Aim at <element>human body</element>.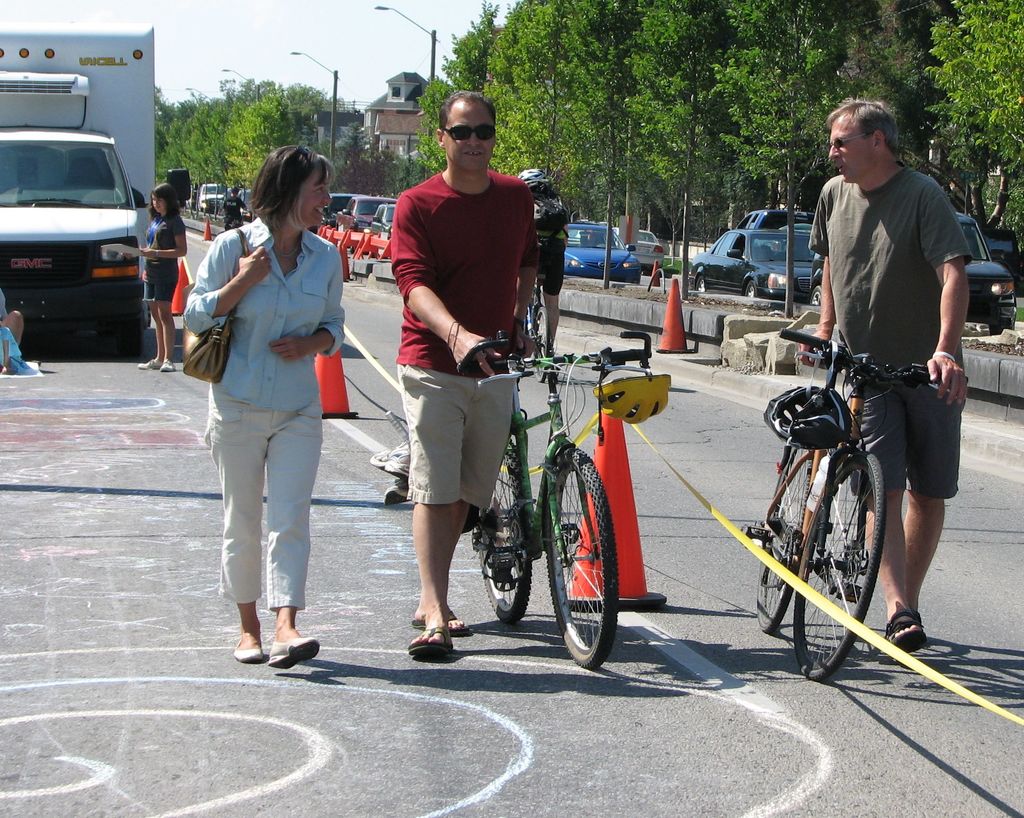
Aimed at [x1=525, y1=195, x2=575, y2=353].
